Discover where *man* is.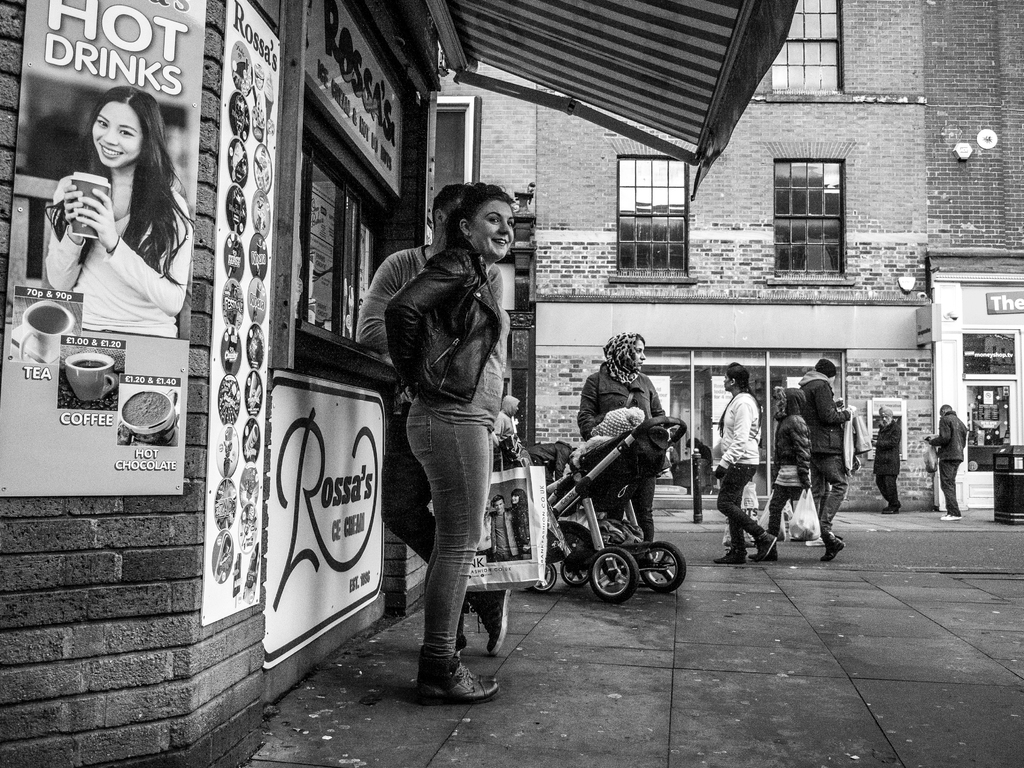
Discovered at {"x1": 801, "y1": 352, "x2": 864, "y2": 565}.
